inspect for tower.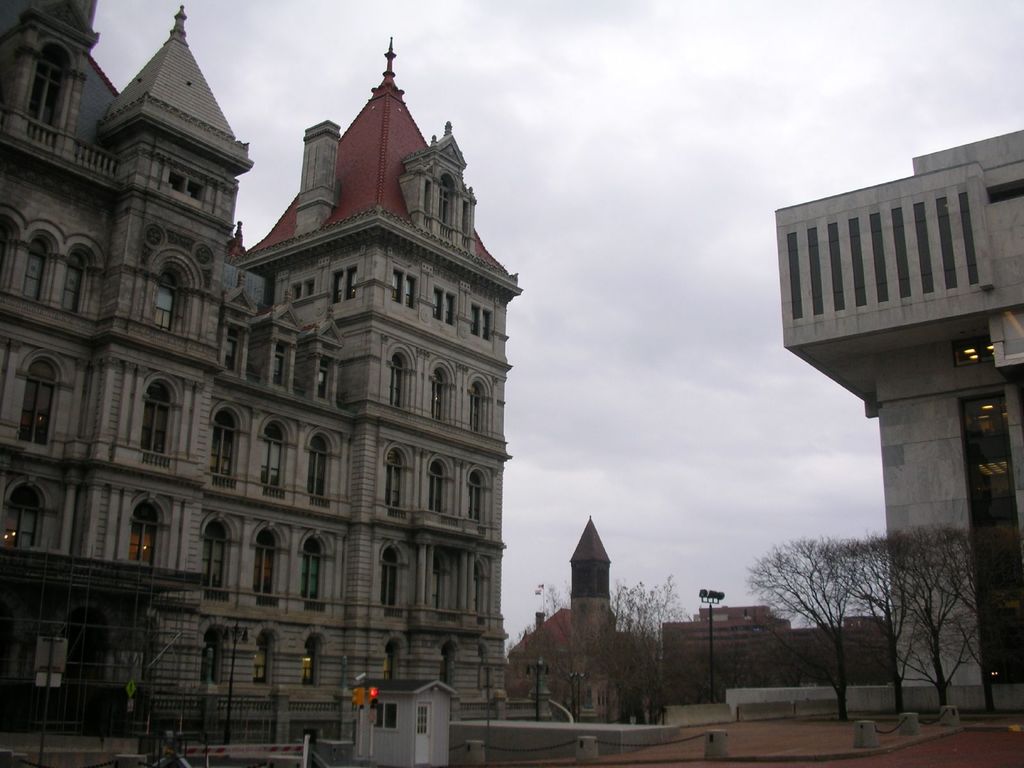
Inspection: x1=0, y1=0, x2=524, y2=767.
